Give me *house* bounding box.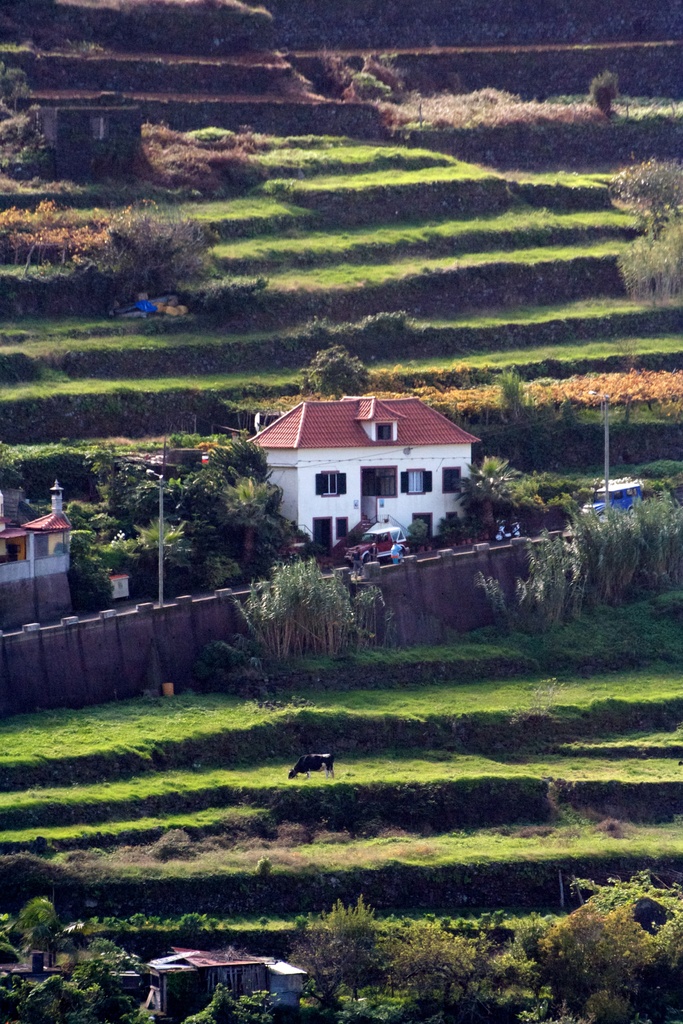
247 374 495 557.
